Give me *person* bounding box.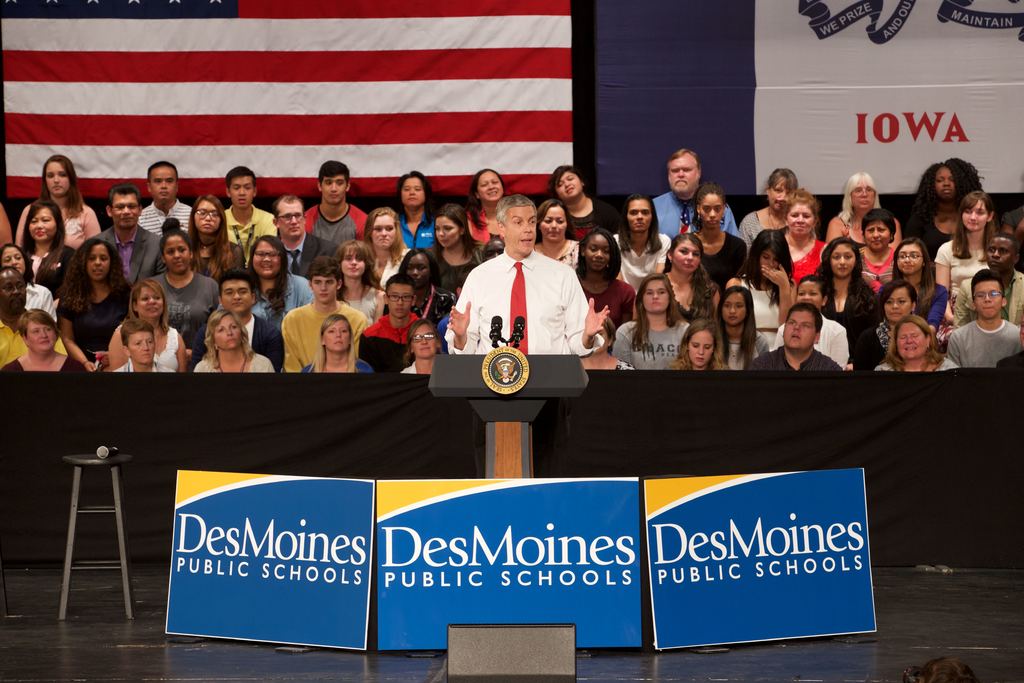
<bbox>614, 277, 692, 366</bbox>.
